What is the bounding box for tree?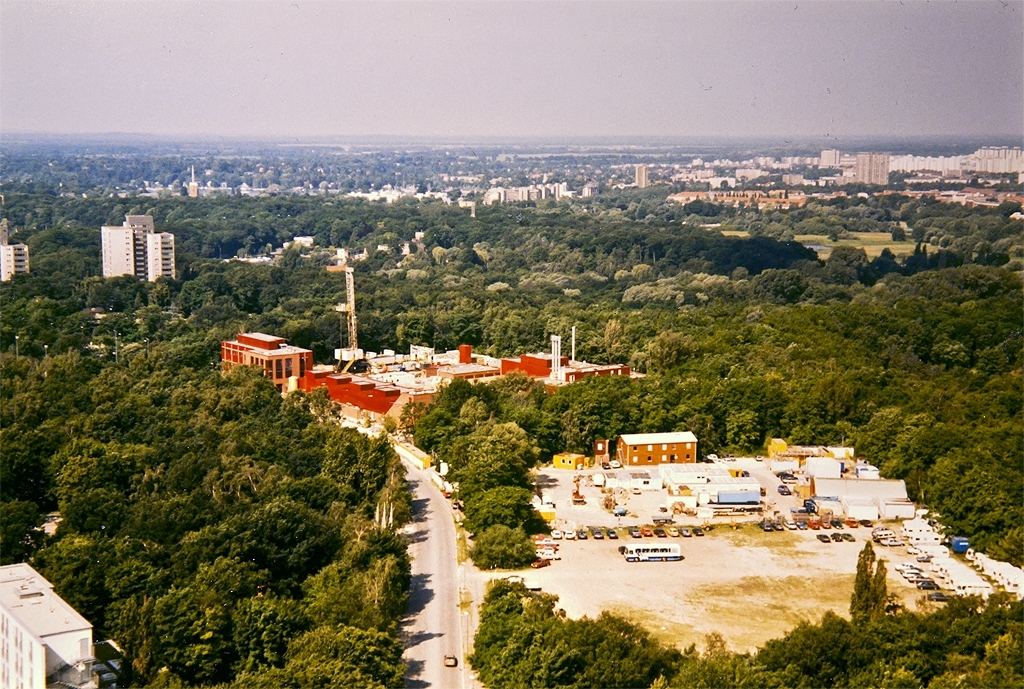
{"x1": 0, "y1": 193, "x2": 1023, "y2": 688}.
